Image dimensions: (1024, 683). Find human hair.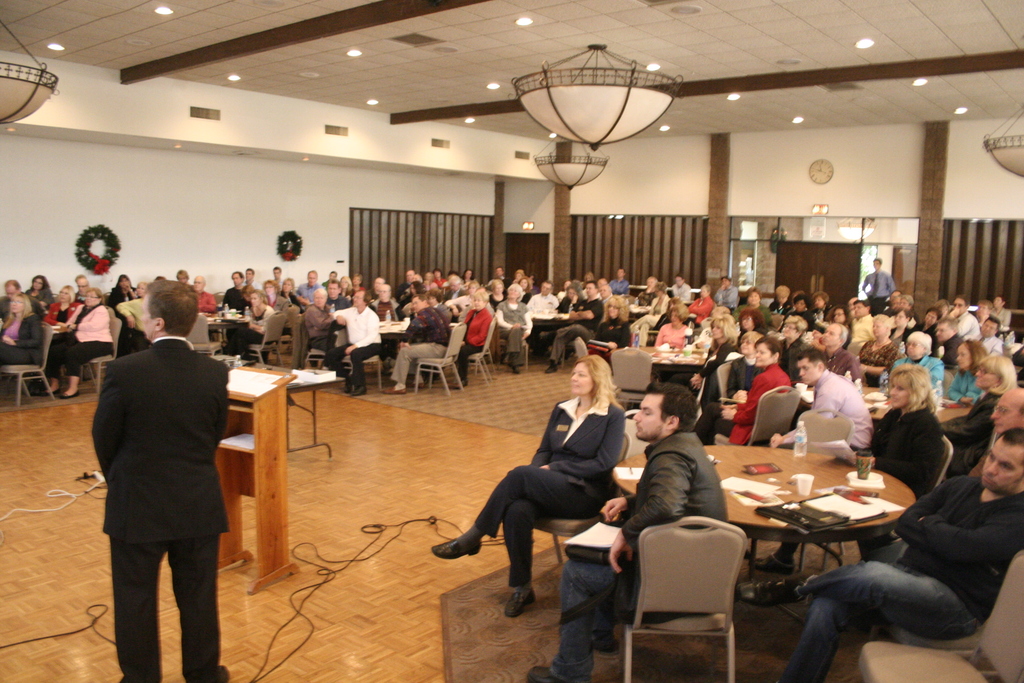
[x1=1014, y1=381, x2=1023, y2=416].
